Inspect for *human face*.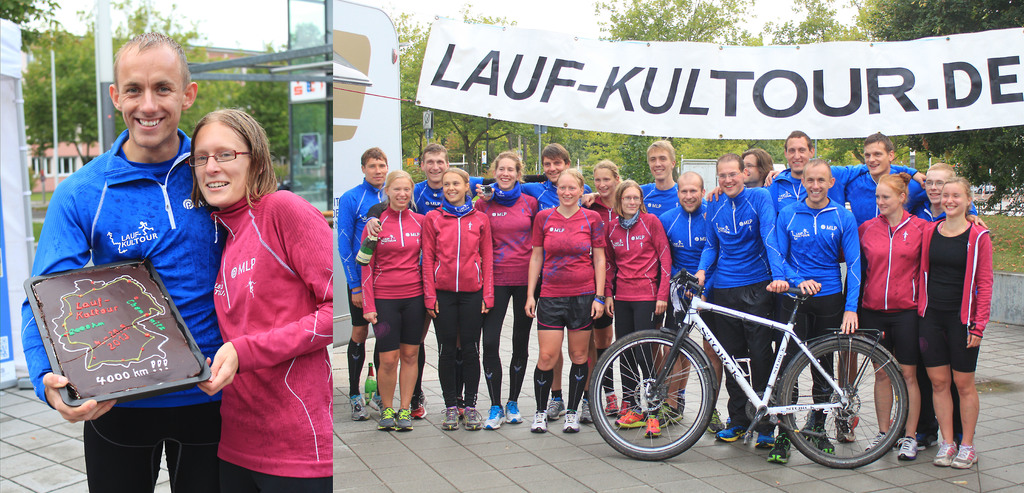
Inspection: x1=119 y1=50 x2=184 y2=147.
